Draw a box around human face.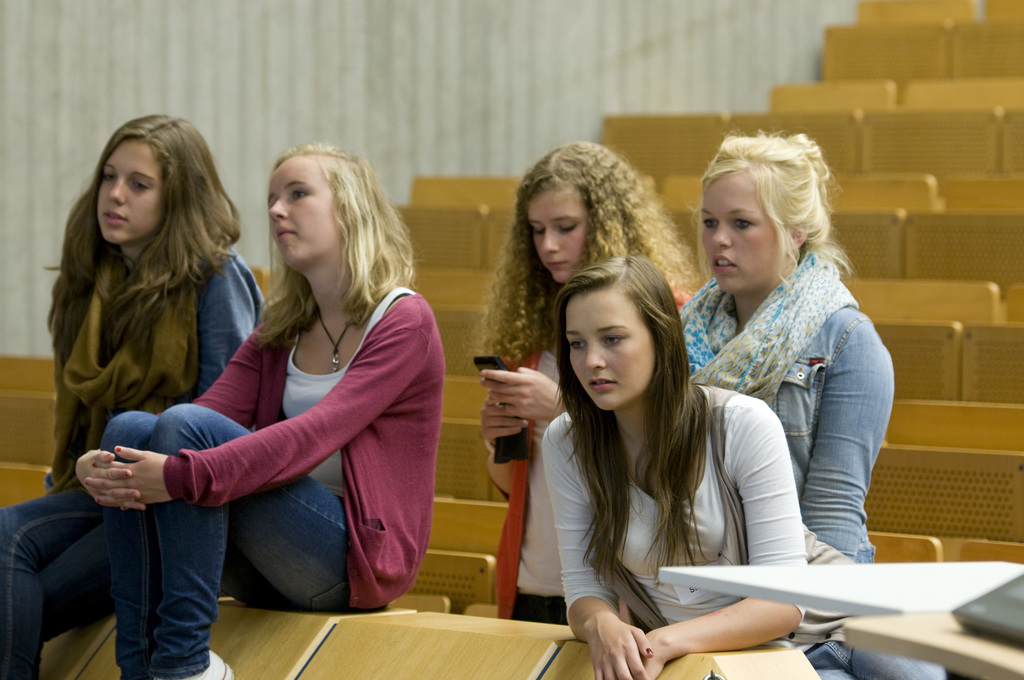
BBox(528, 191, 583, 280).
